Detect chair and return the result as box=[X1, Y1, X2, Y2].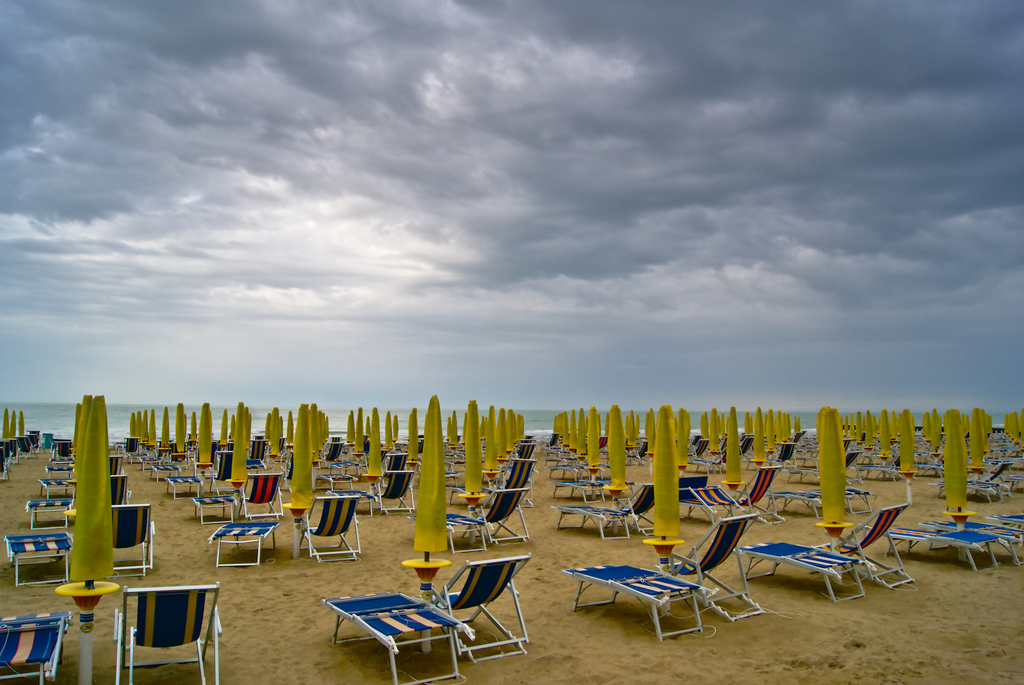
box=[806, 451, 857, 476].
